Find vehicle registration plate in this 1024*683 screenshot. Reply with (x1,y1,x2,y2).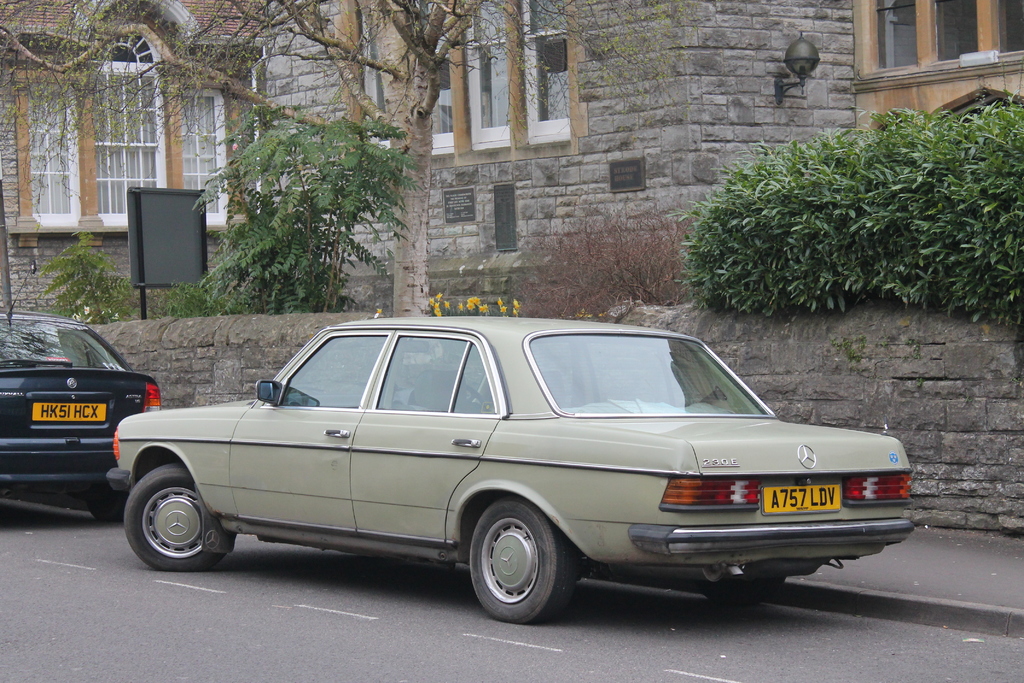
(34,399,102,422).
